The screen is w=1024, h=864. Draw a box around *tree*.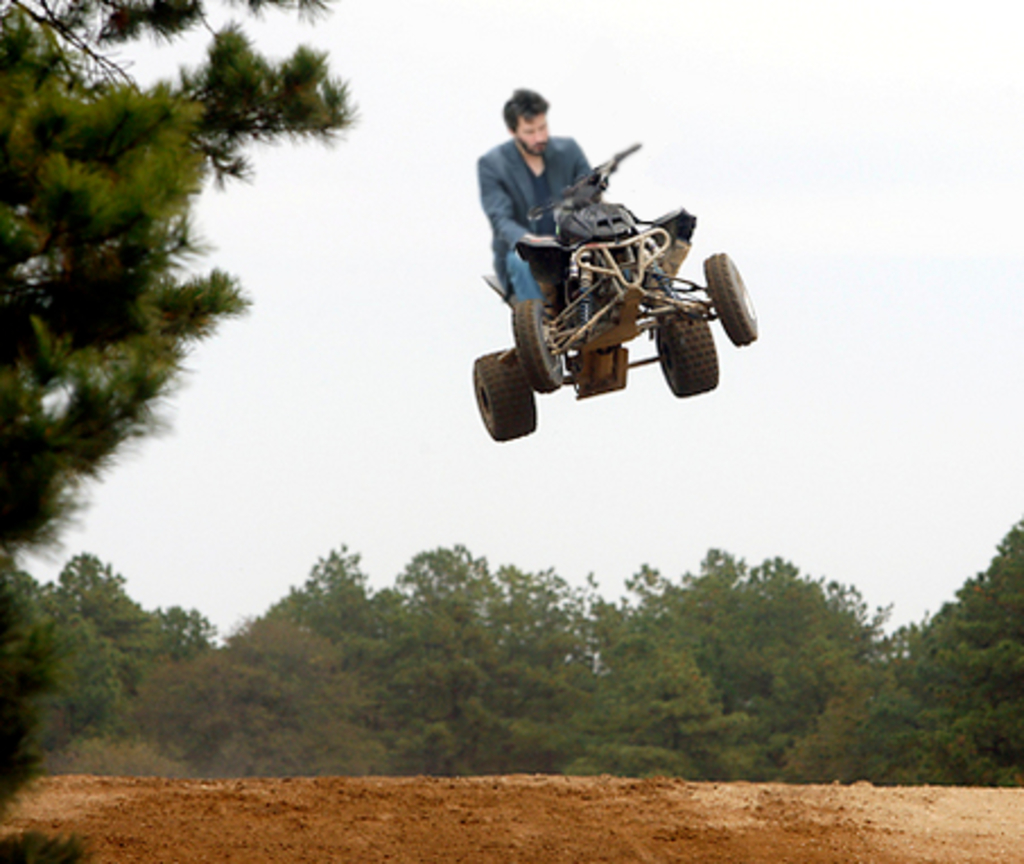
rect(274, 541, 570, 767).
